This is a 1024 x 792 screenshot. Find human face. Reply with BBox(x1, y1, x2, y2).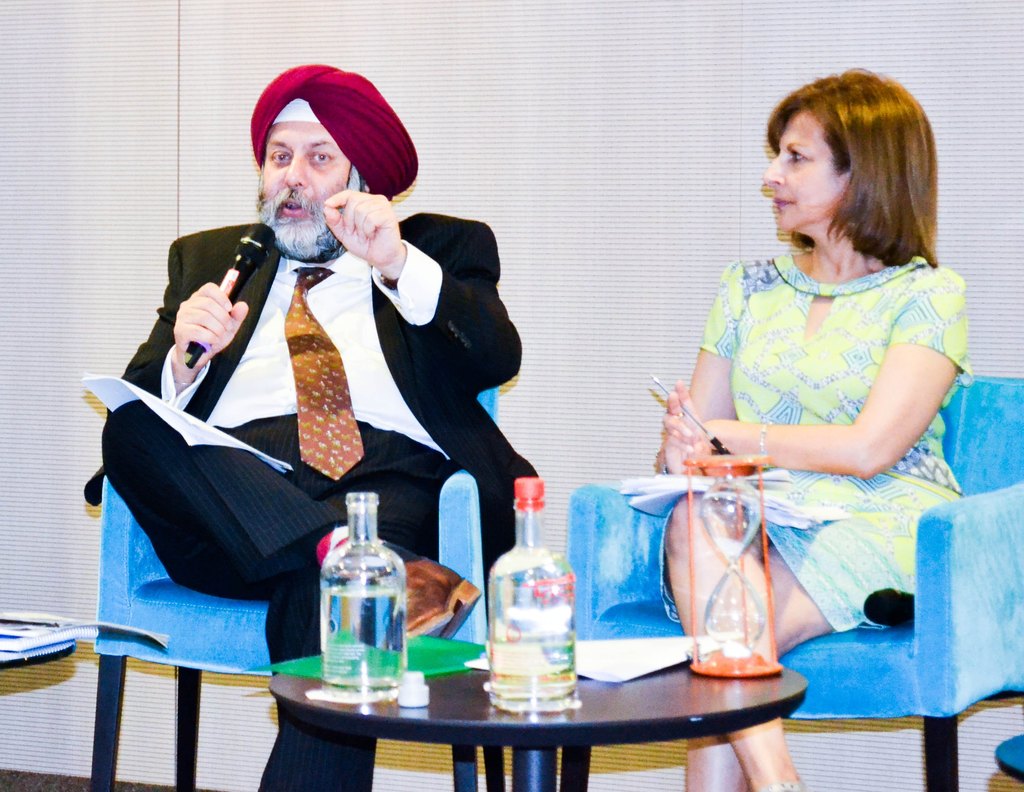
BBox(764, 111, 847, 232).
